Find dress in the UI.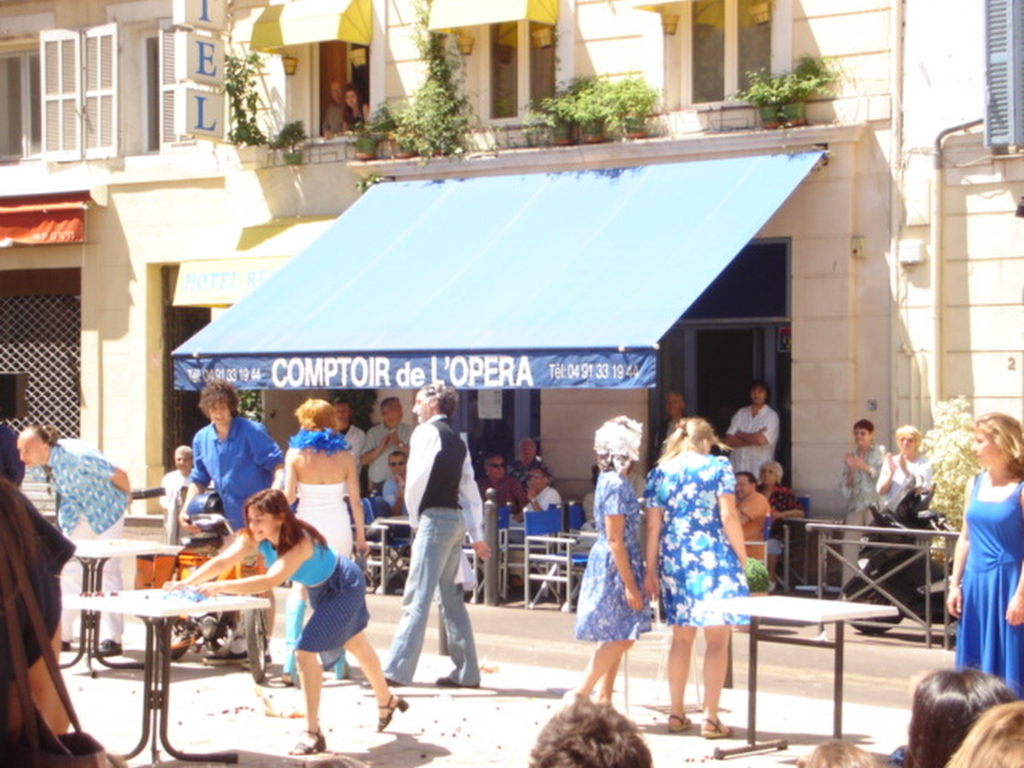
UI element at (x1=642, y1=454, x2=751, y2=626).
